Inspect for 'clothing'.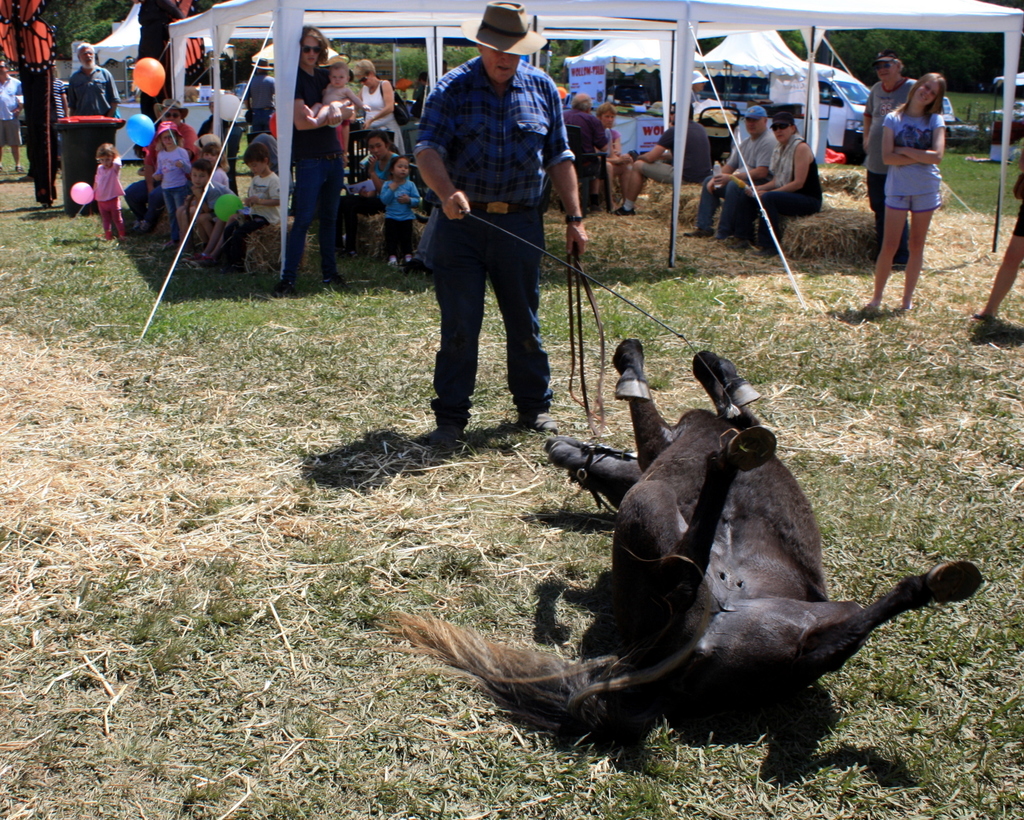
Inspection: [left=293, top=74, right=342, bottom=270].
